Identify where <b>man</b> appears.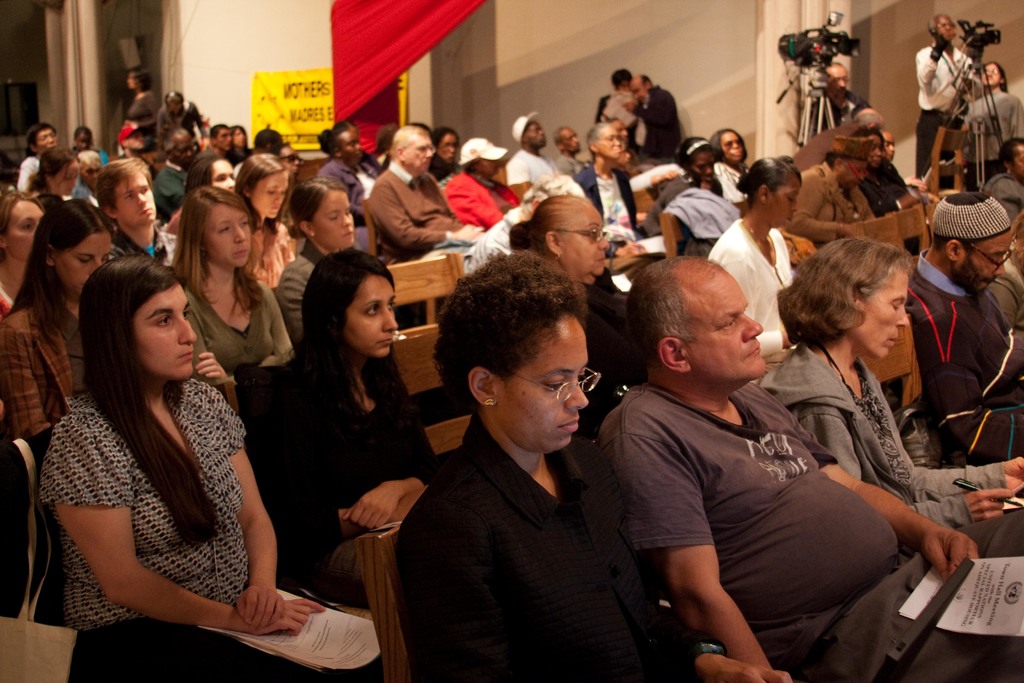
Appears at 19:126:61:192.
